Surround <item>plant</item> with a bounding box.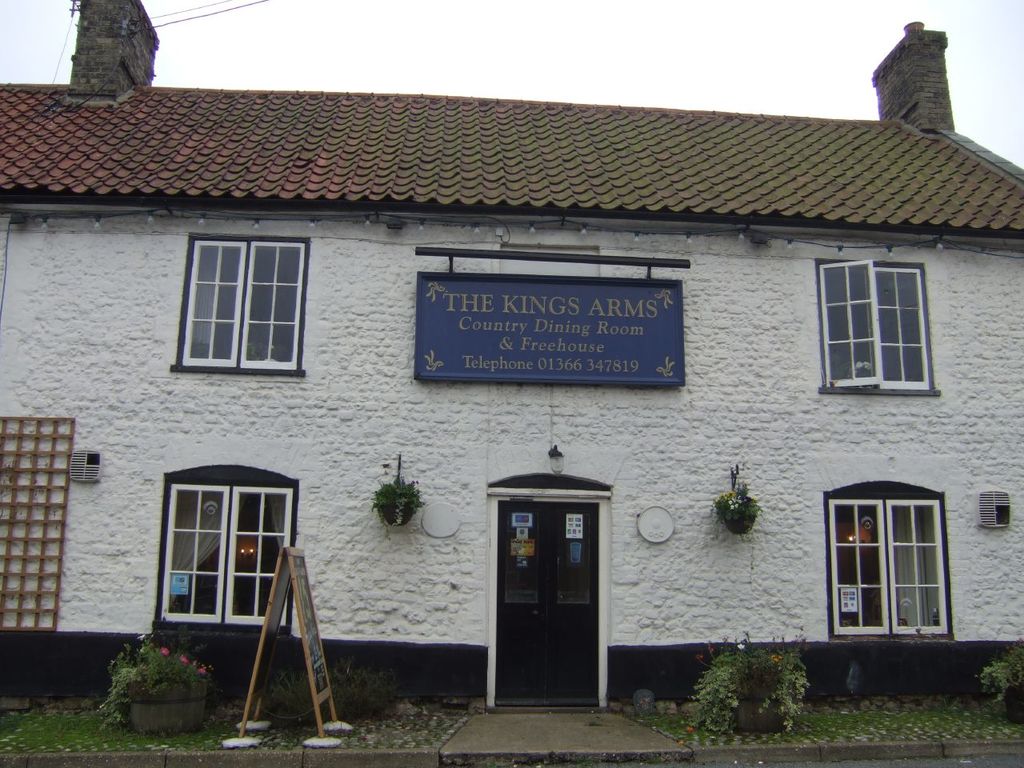
Rect(708, 465, 762, 532).
